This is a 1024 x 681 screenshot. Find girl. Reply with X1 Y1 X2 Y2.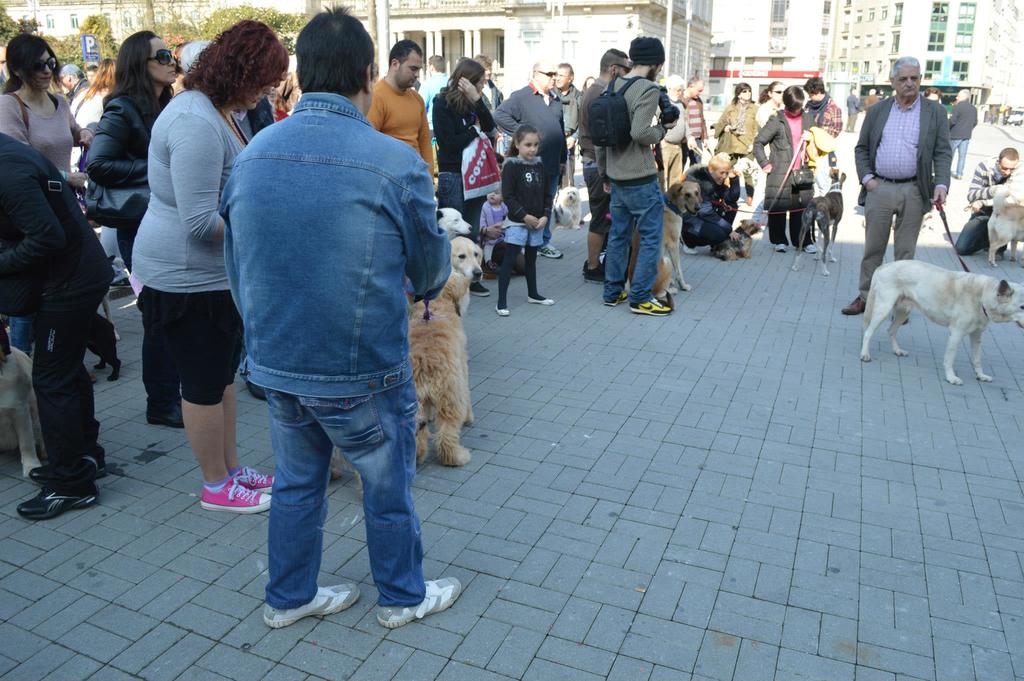
495 127 554 317.
